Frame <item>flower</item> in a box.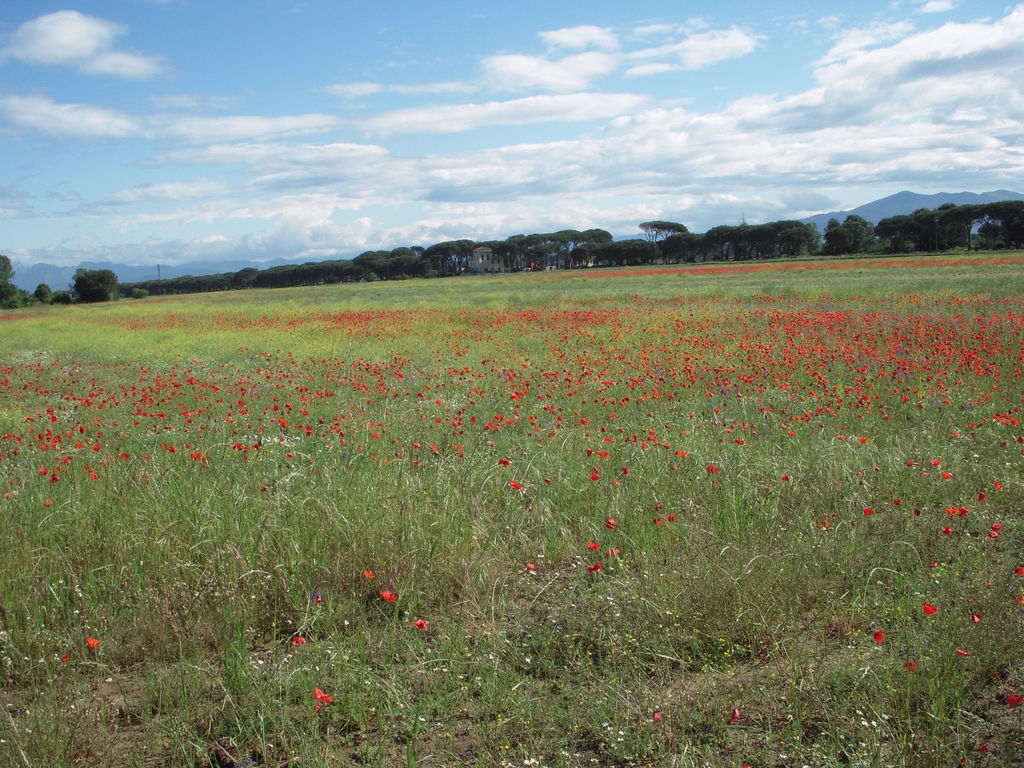
<bbox>1014, 566, 1023, 580</bbox>.
